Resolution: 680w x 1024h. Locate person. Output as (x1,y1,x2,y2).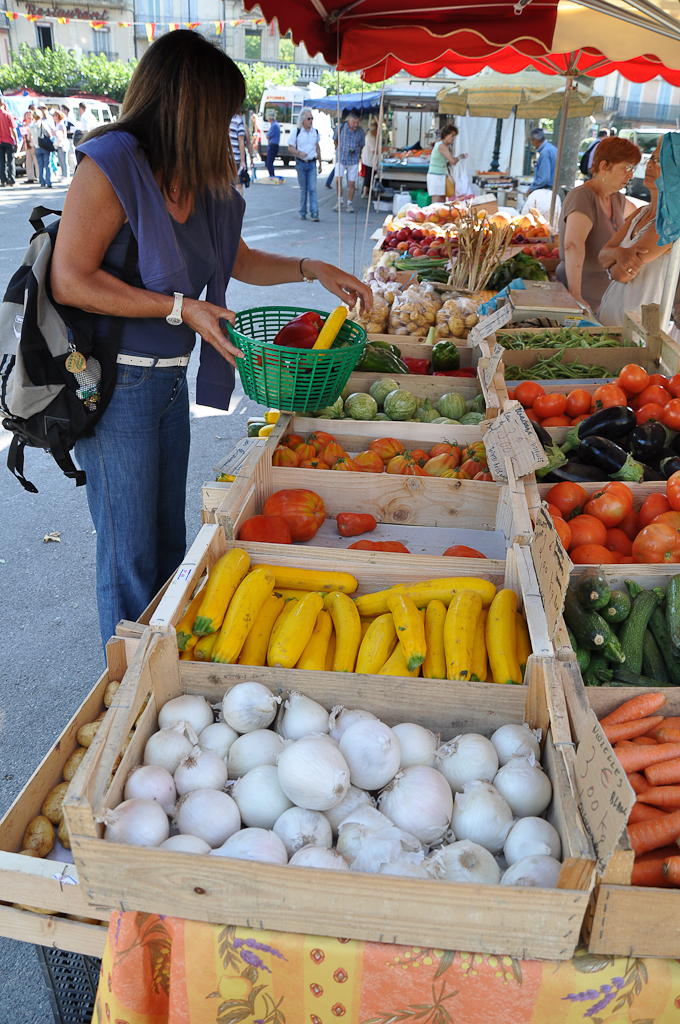
(329,106,363,214).
